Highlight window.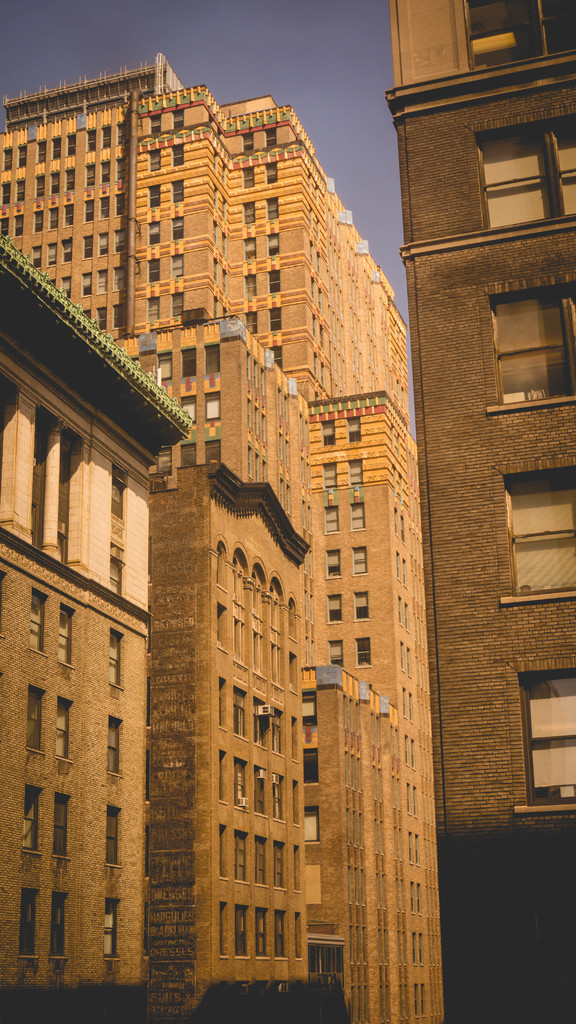
Highlighted region: [237, 131, 255, 152].
